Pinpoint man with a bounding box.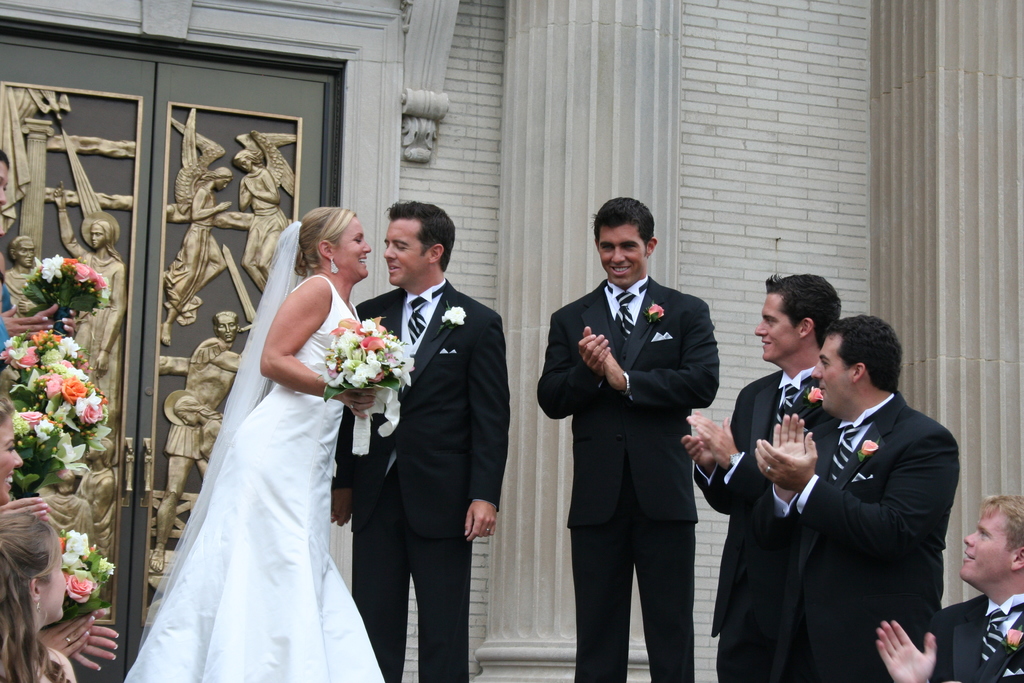
536, 198, 719, 682.
